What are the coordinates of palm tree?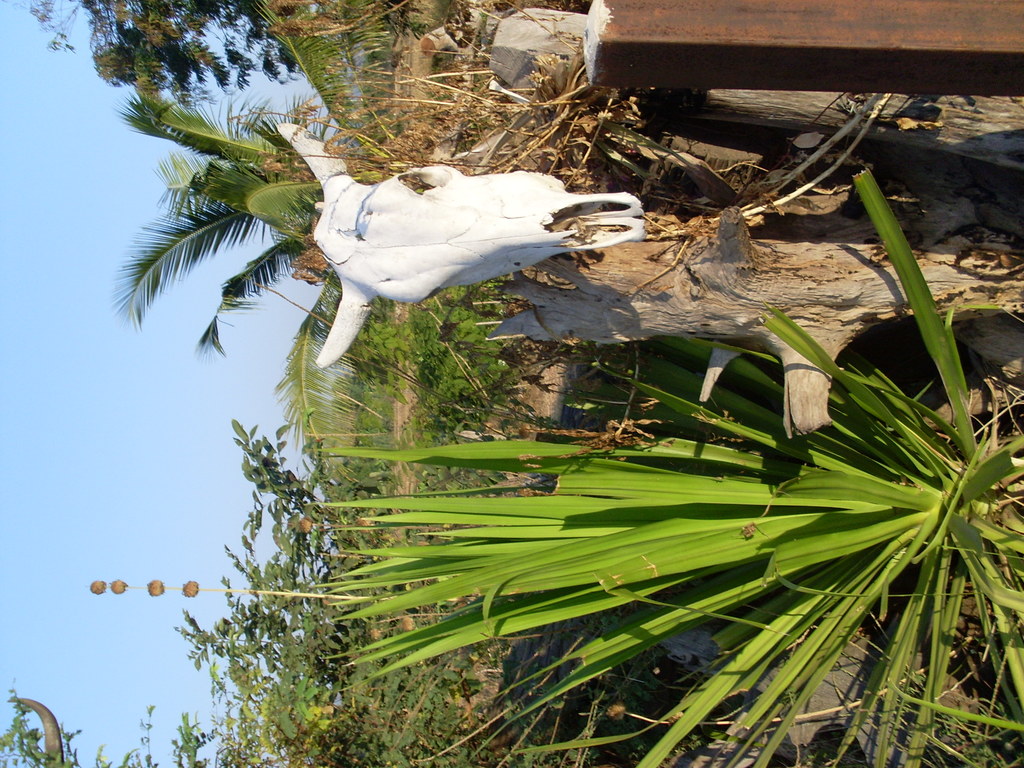
locate(105, 86, 375, 430).
